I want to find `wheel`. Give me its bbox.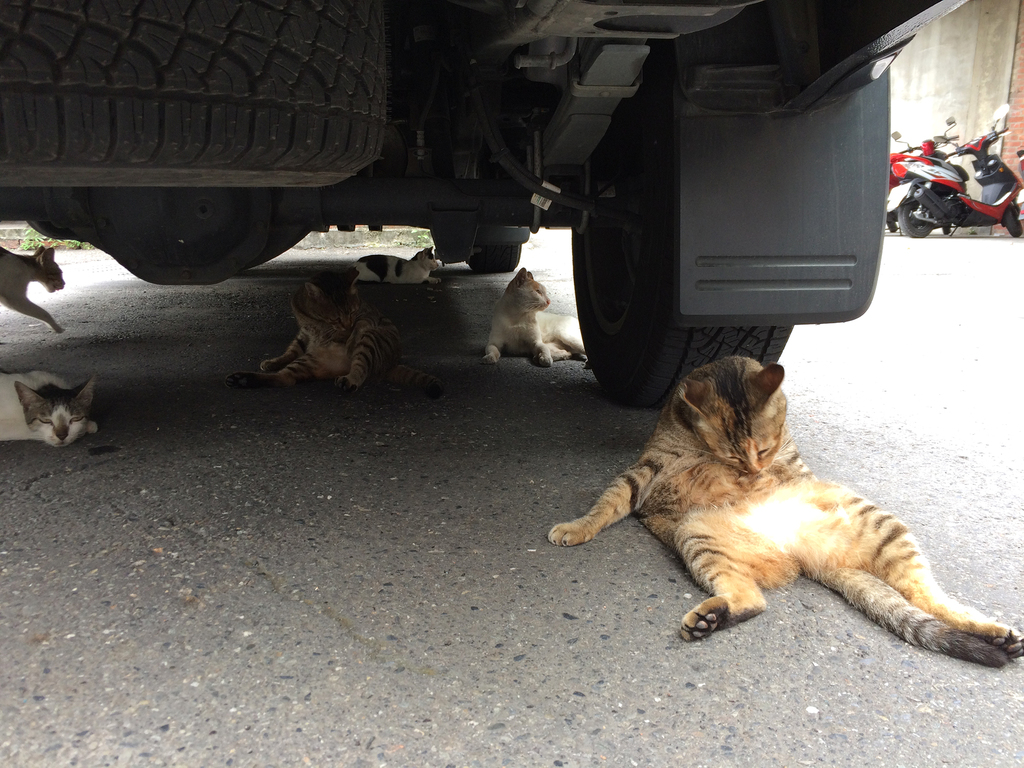
(left=569, top=42, right=792, bottom=409).
